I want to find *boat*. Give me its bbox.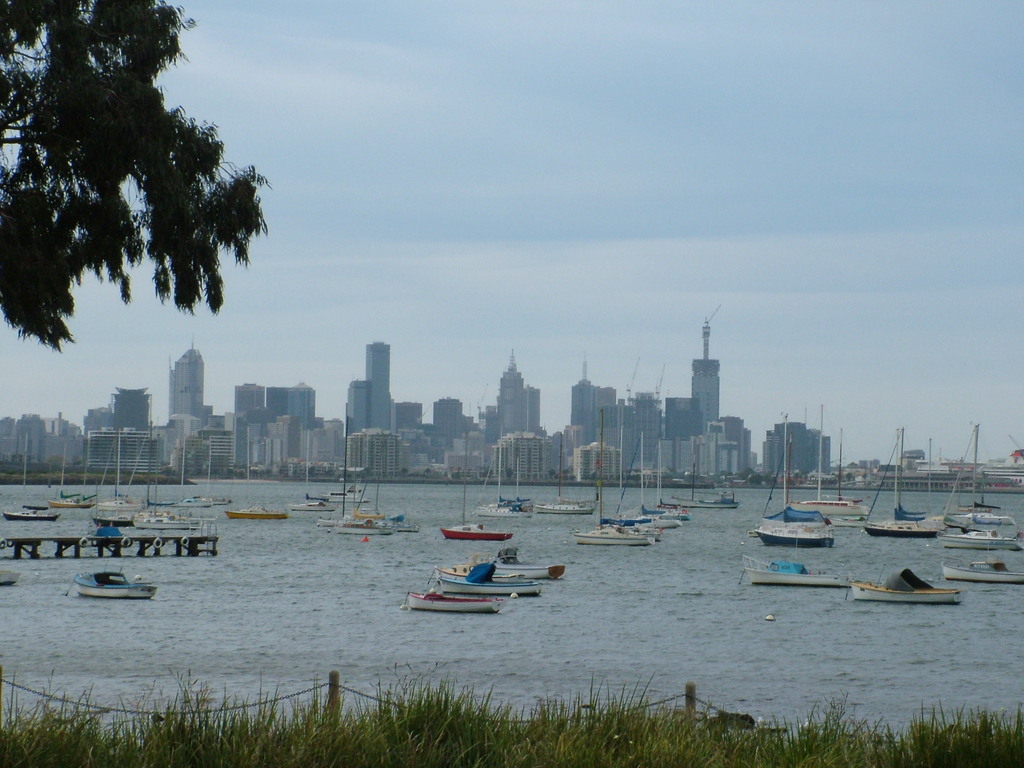
BBox(863, 424, 955, 536).
